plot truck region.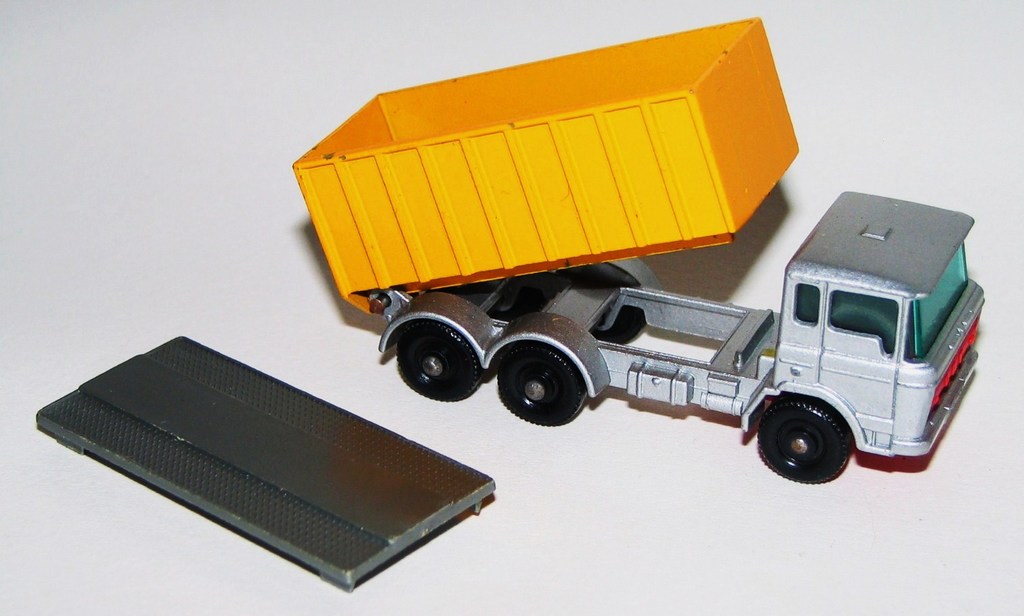
Plotted at BBox(248, 32, 940, 494).
